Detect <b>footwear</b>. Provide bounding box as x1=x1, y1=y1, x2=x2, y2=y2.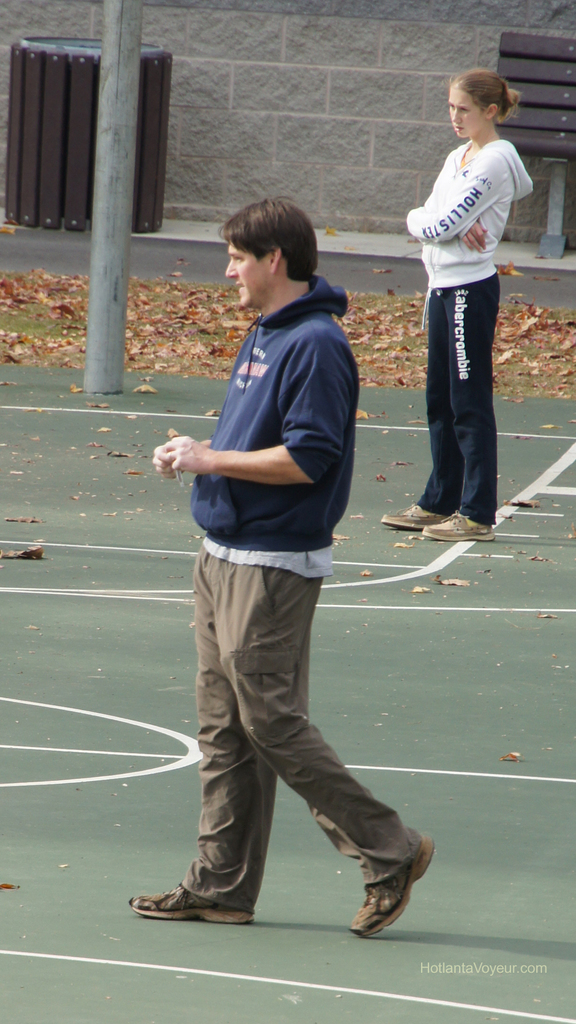
x1=129, y1=883, x2=262, y2=925.
